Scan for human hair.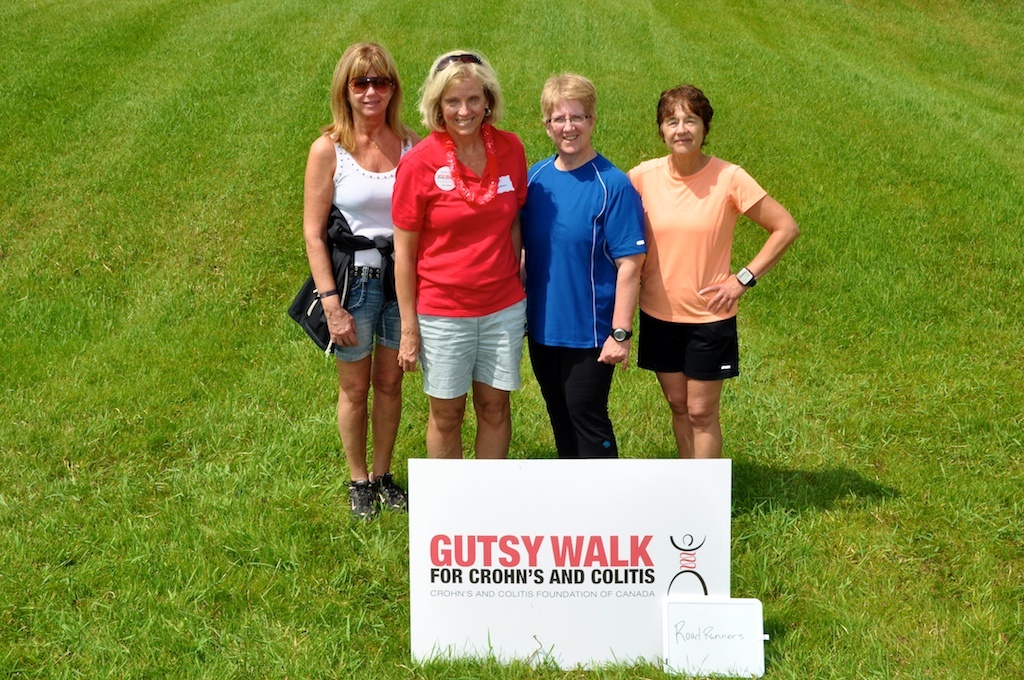
Scan result: 418:48:496:139.
